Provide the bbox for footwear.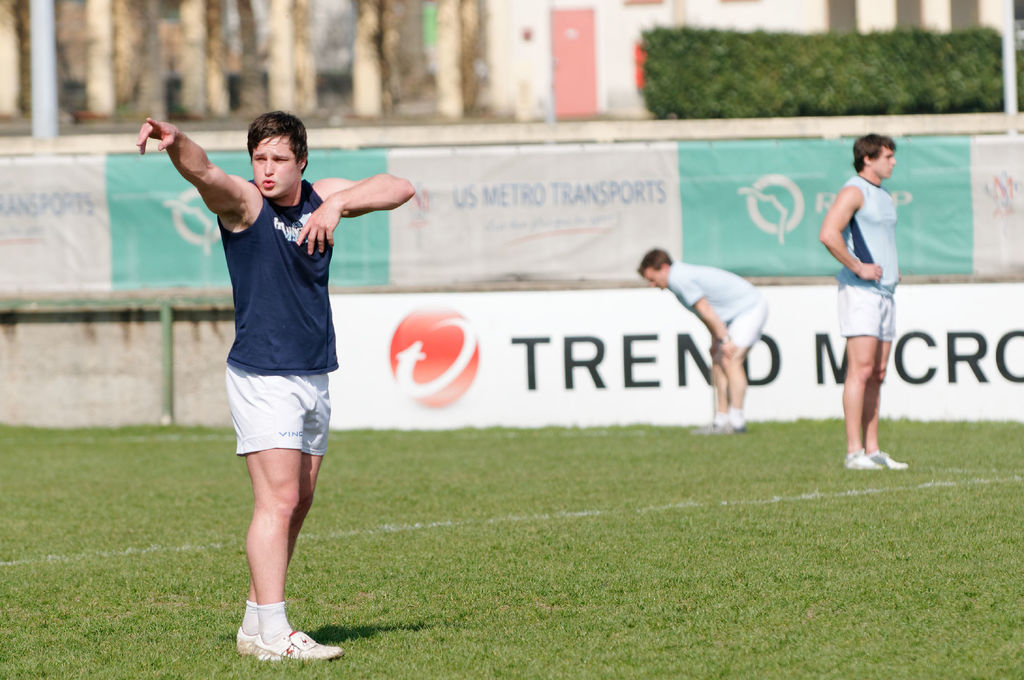
locate(218, 579, 324, 670).
